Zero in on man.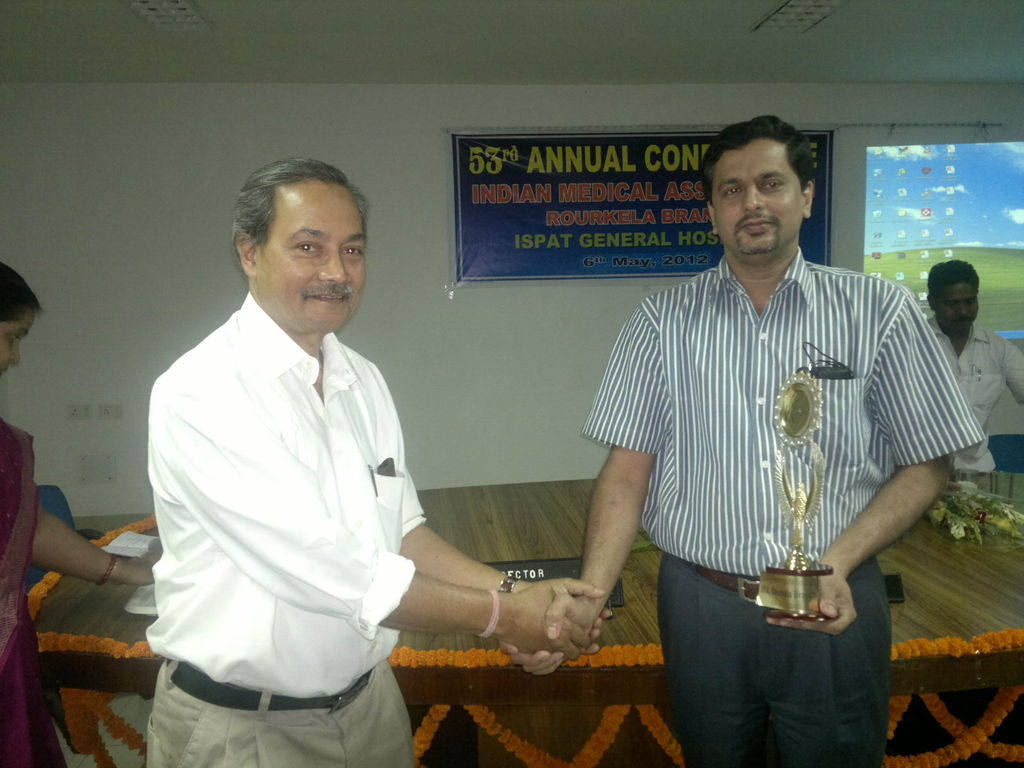
Zeroed in: l=148, t=154, r=608, b=767.
